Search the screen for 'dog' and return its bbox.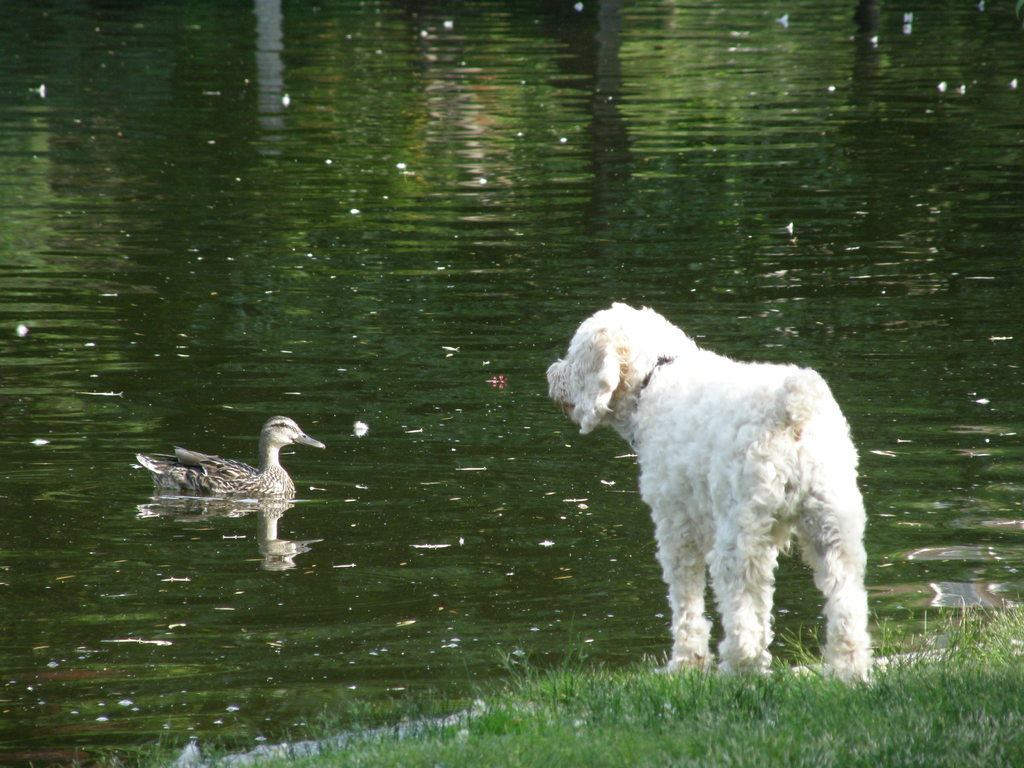
Found: [543, 299, 876, 691].
